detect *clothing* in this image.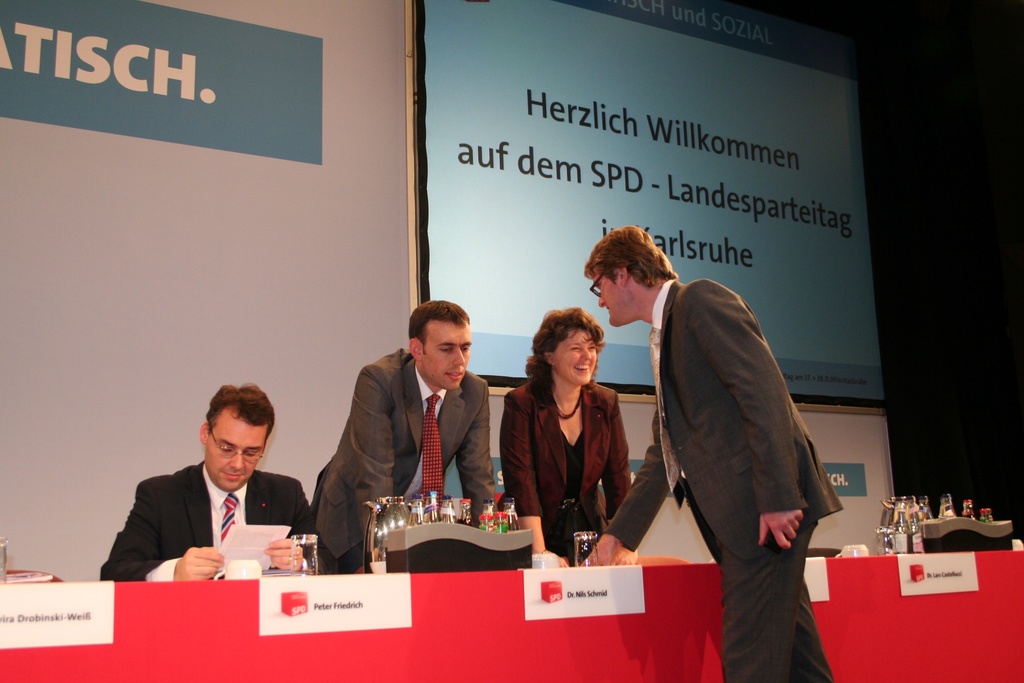
Detection: rect(644, 253, 852, 682).
